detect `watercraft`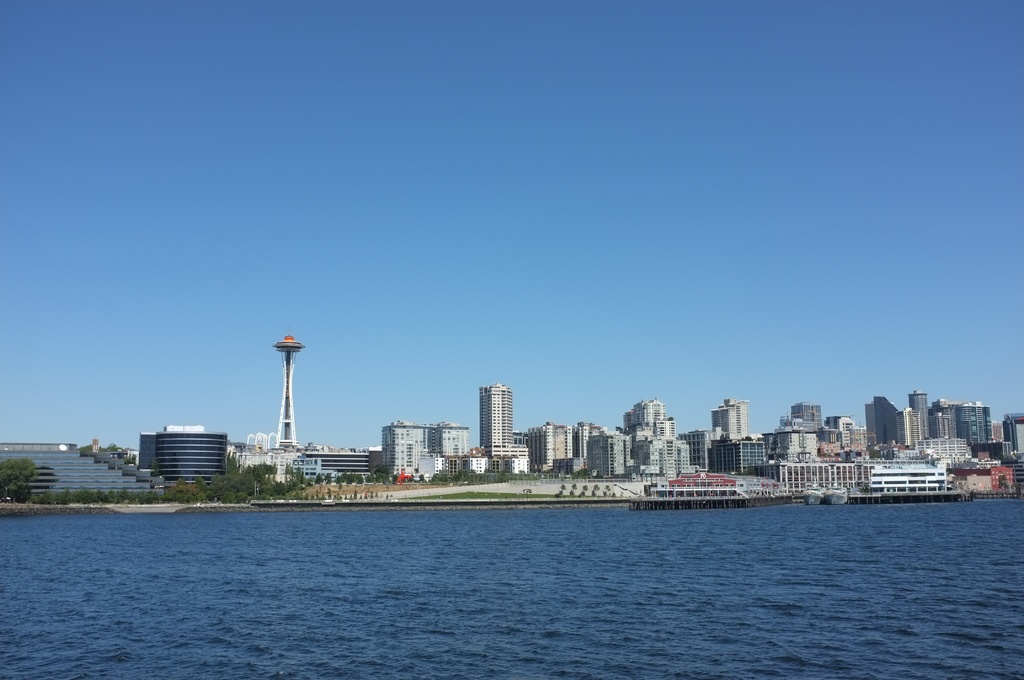
(625, 470, 756, 505)
